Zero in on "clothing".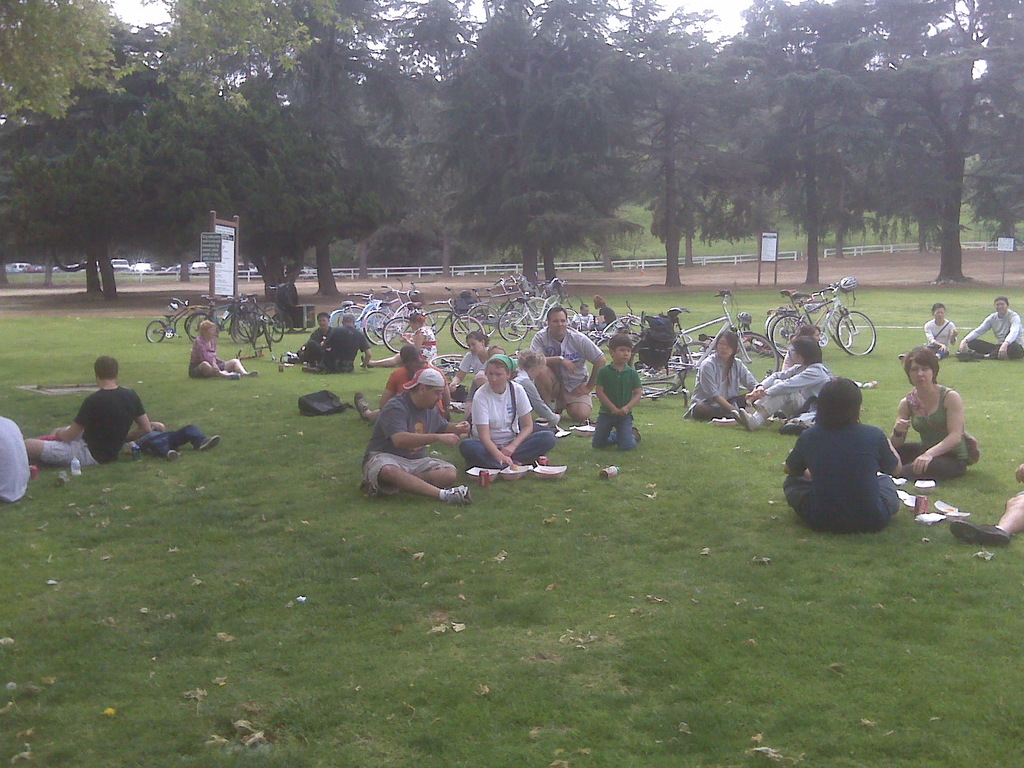
Zeroed in: <box>359,390,457,479</box>.
